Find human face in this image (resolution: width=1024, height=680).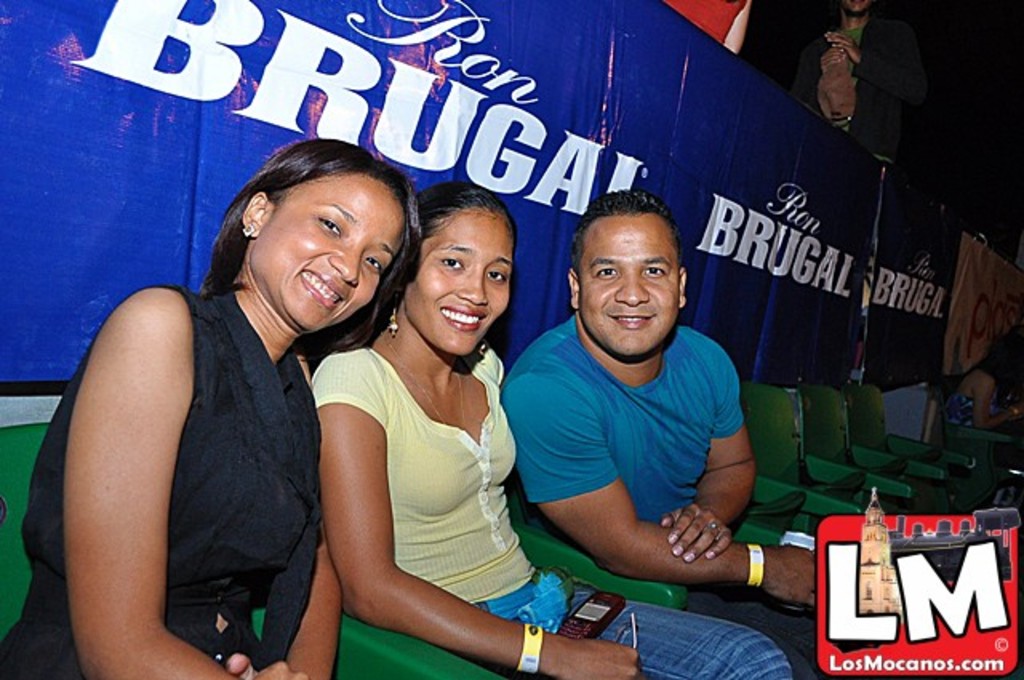
[246,170,405,331].
